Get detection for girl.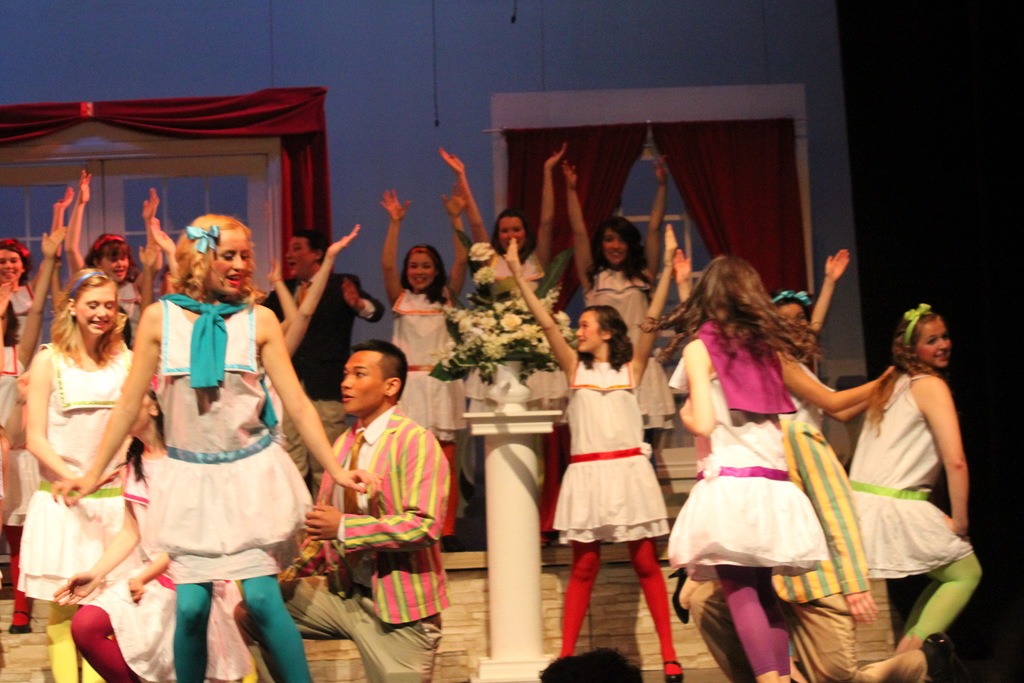
Detection: pyautogui.locateOnScreen(774, 249, 892, 615).
